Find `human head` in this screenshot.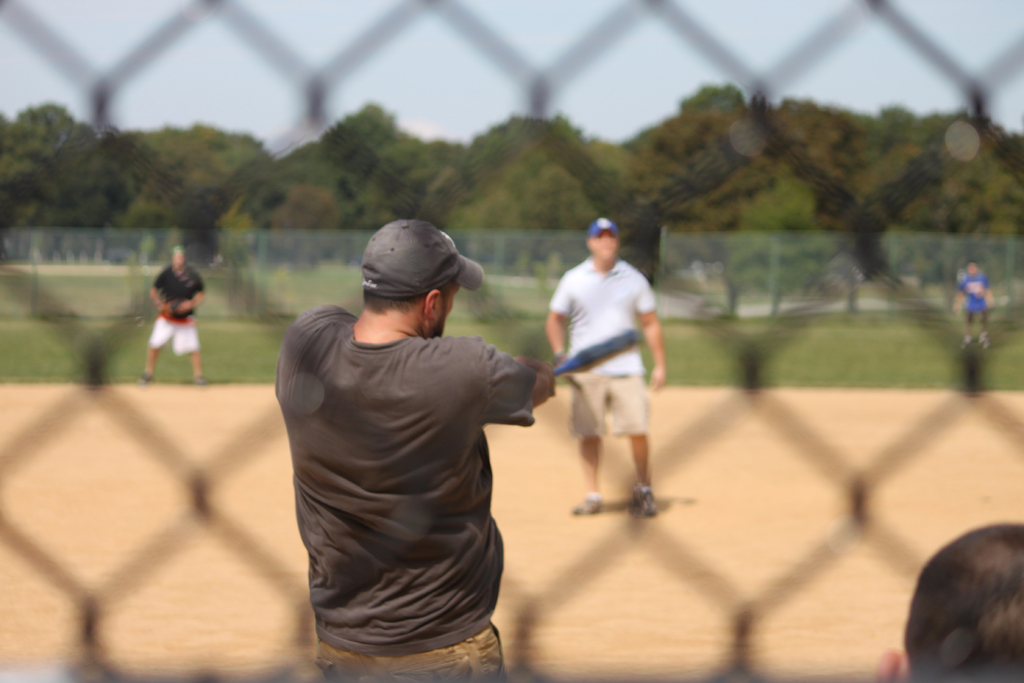
The bounding box for `human head` is x1=876, y1=521, x2=1023, y2=682.
